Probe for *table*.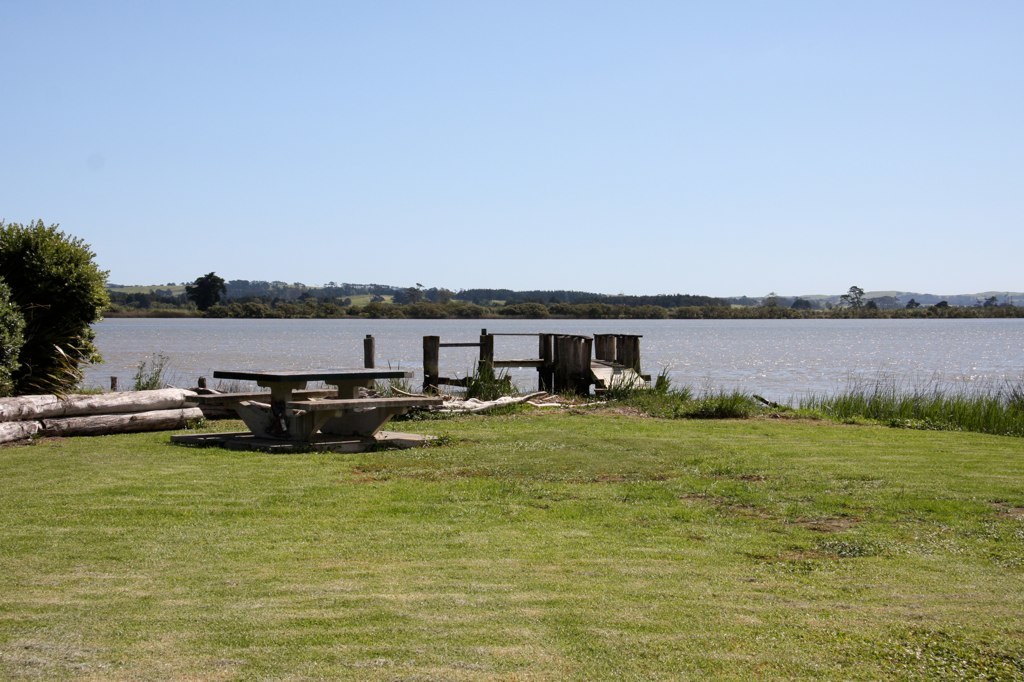
Probe result: {"x1": 176, "y1": 361, "x2": 425, "y2": 449}.
